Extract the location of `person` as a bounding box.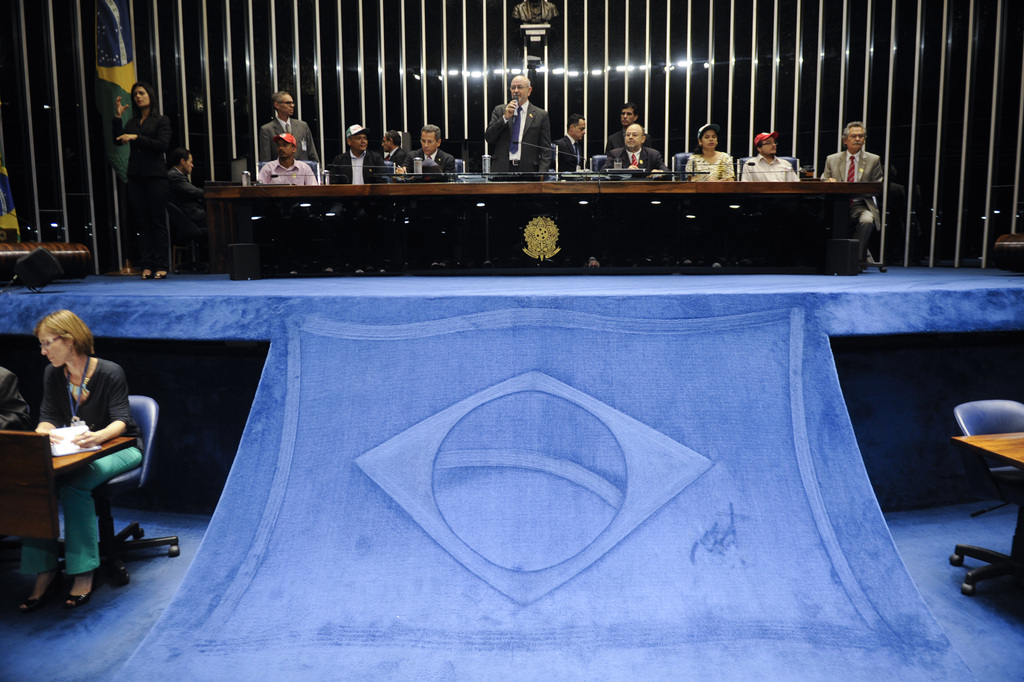
[x1=15, y1=309, x2=147, y2=610].
